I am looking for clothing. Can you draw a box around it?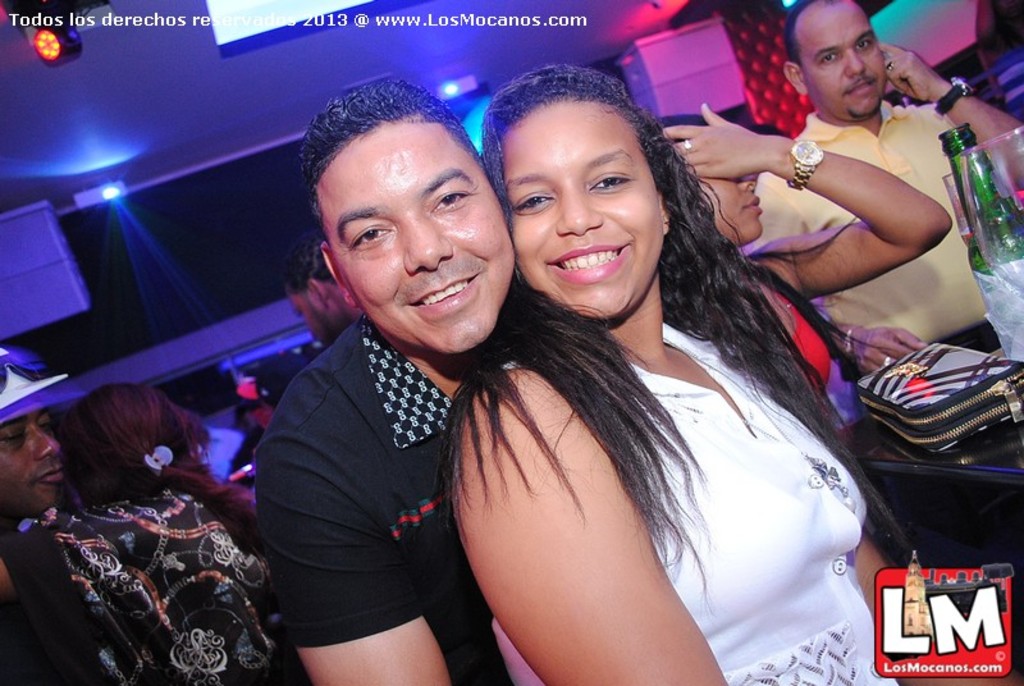
Sure, the bounding box is box=[754, 95, 1000, 348].
